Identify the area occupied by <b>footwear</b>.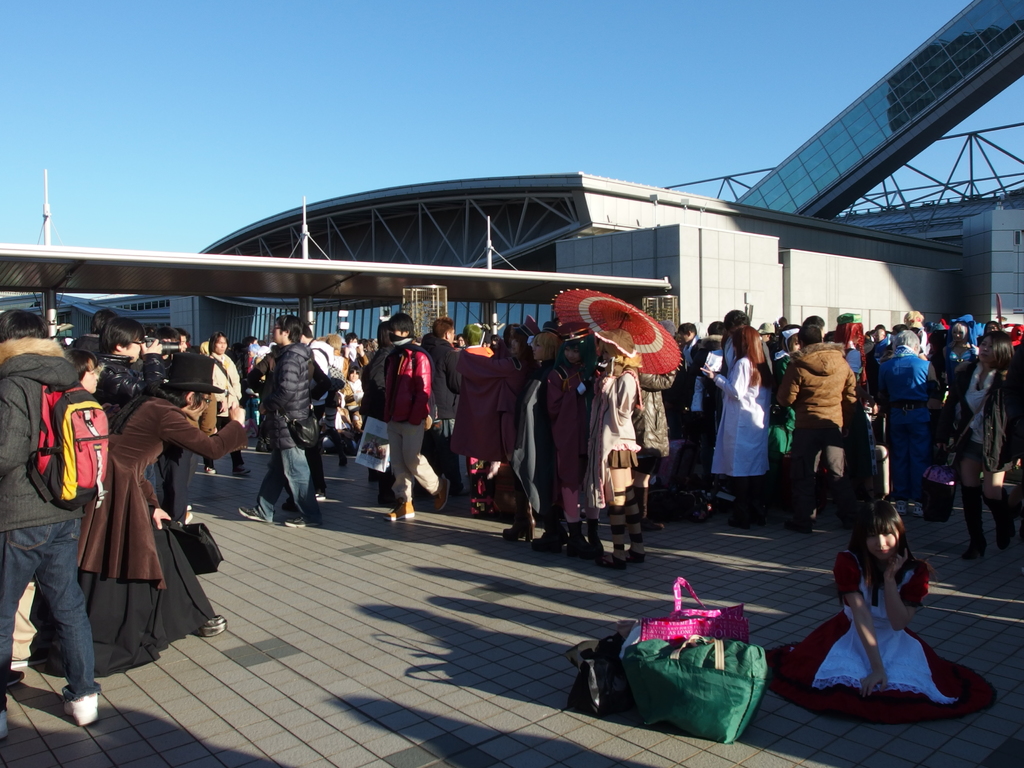
Area: BBox(535, 516, 566, 549).
